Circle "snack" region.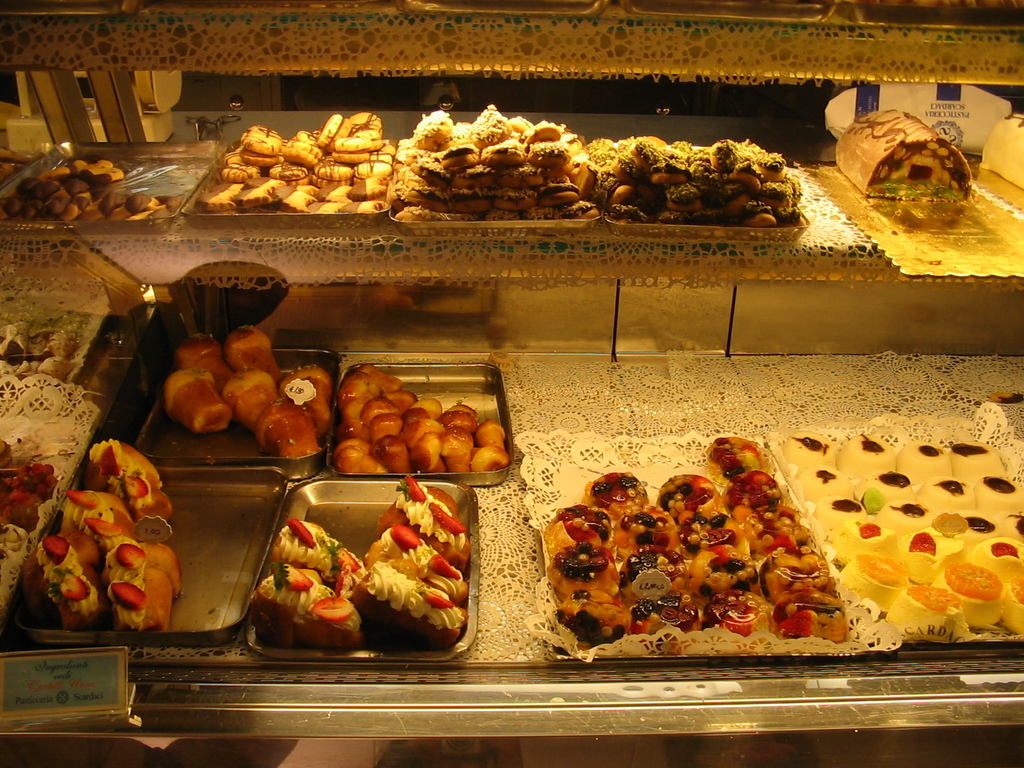
Region: [x1=634, y1=593, x2=700, y2=645].
